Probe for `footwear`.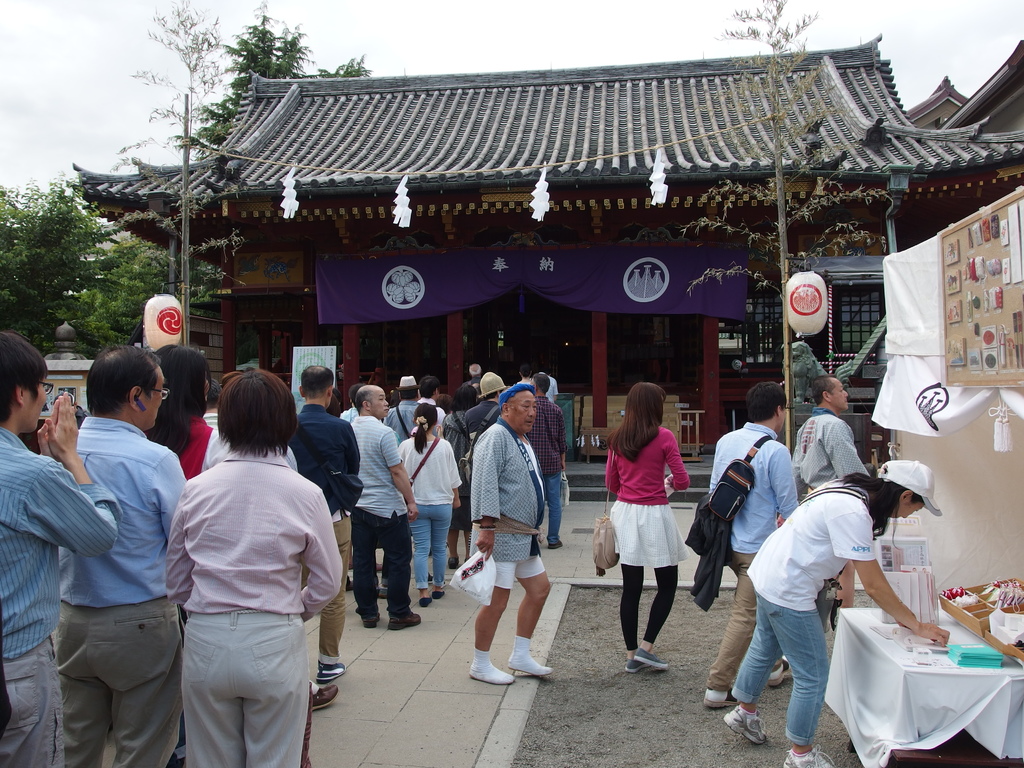
Probe result: crop(316, 664, 347, 683).
